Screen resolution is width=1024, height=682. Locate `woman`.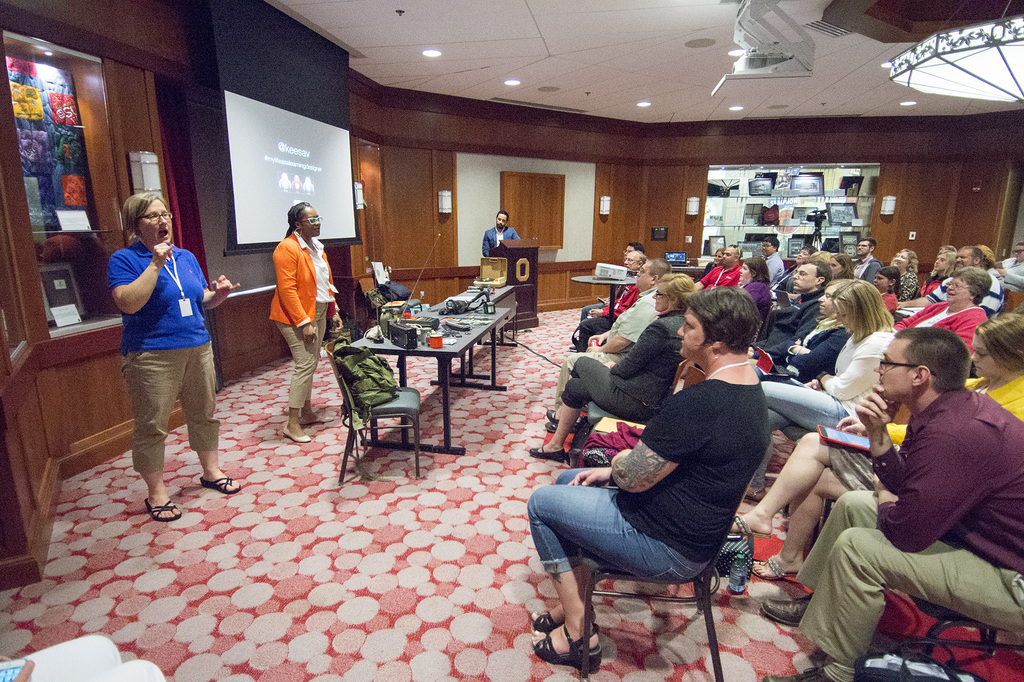
l=993, t=241, r=1023, b=292.
